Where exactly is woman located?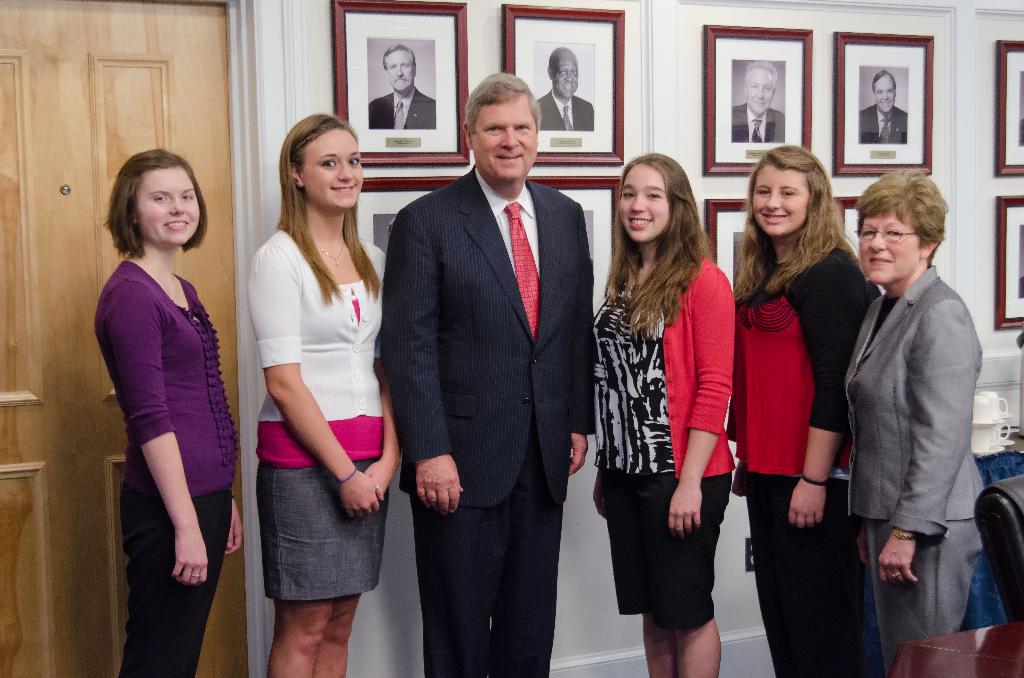
Its bounding box is x1=93, y1=149, x2=243, y2=677.
